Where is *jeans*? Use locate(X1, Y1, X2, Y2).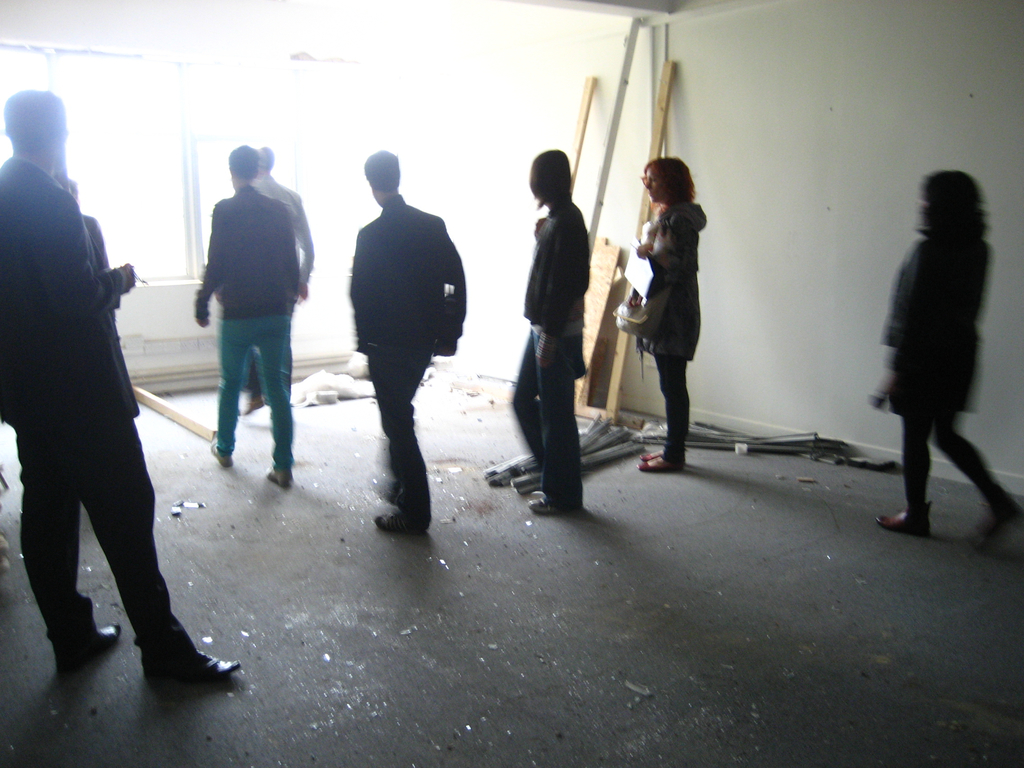
locate(3, 425, 196, 647).
